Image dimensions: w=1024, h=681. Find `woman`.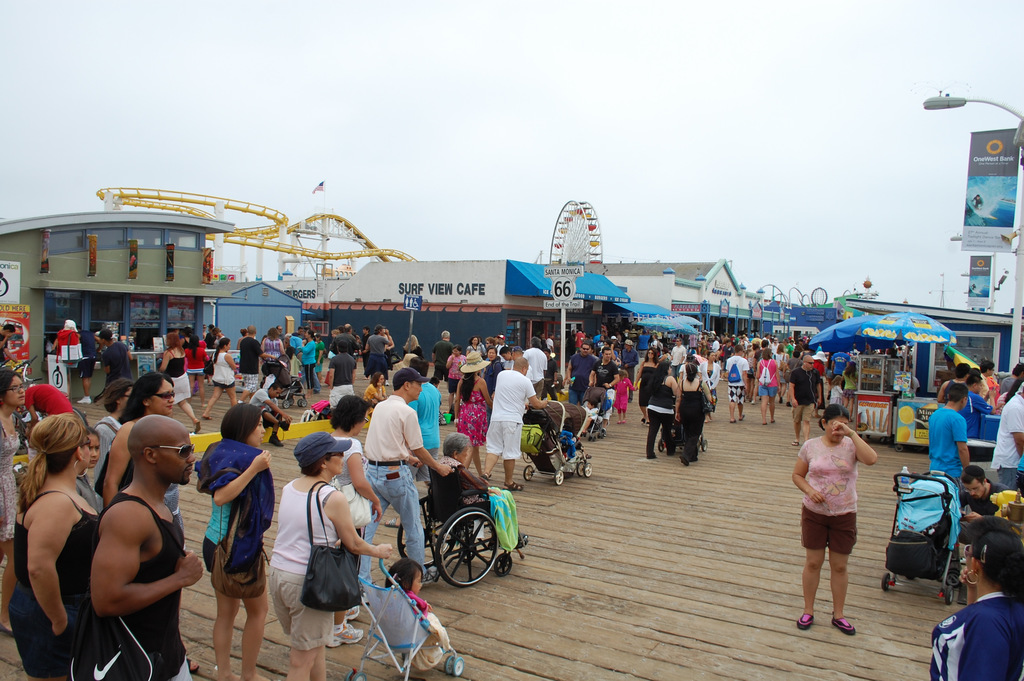
locate(930, 522, 1014, 680).
